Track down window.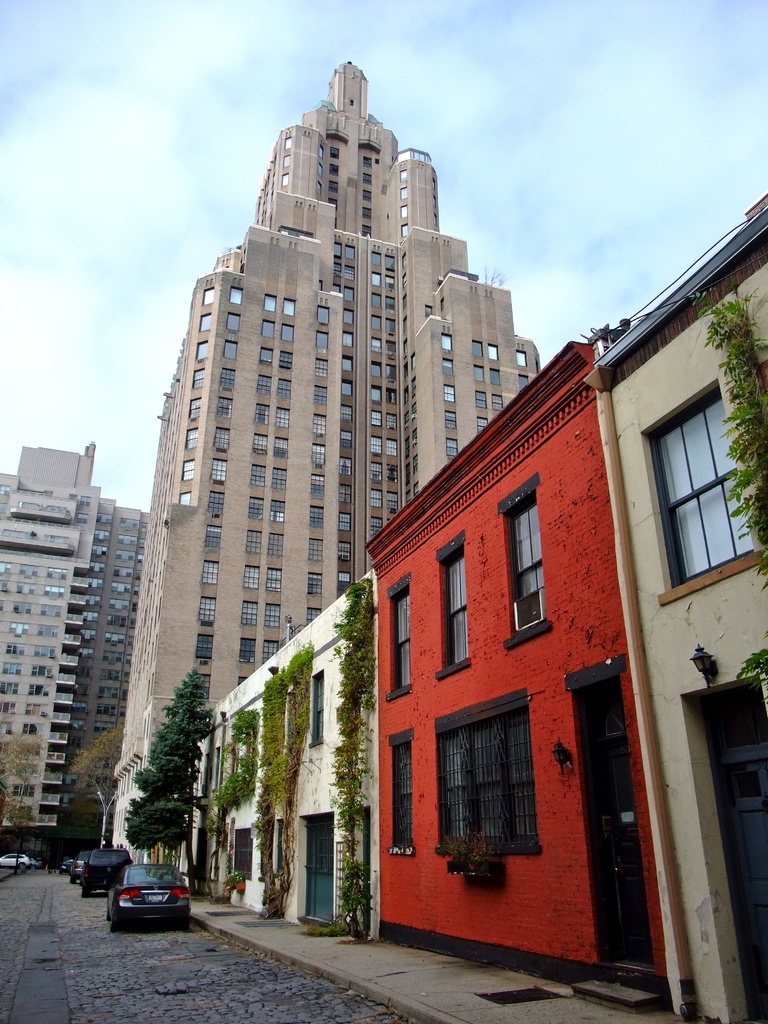
Tracked to [401, 202, 406, 218].
